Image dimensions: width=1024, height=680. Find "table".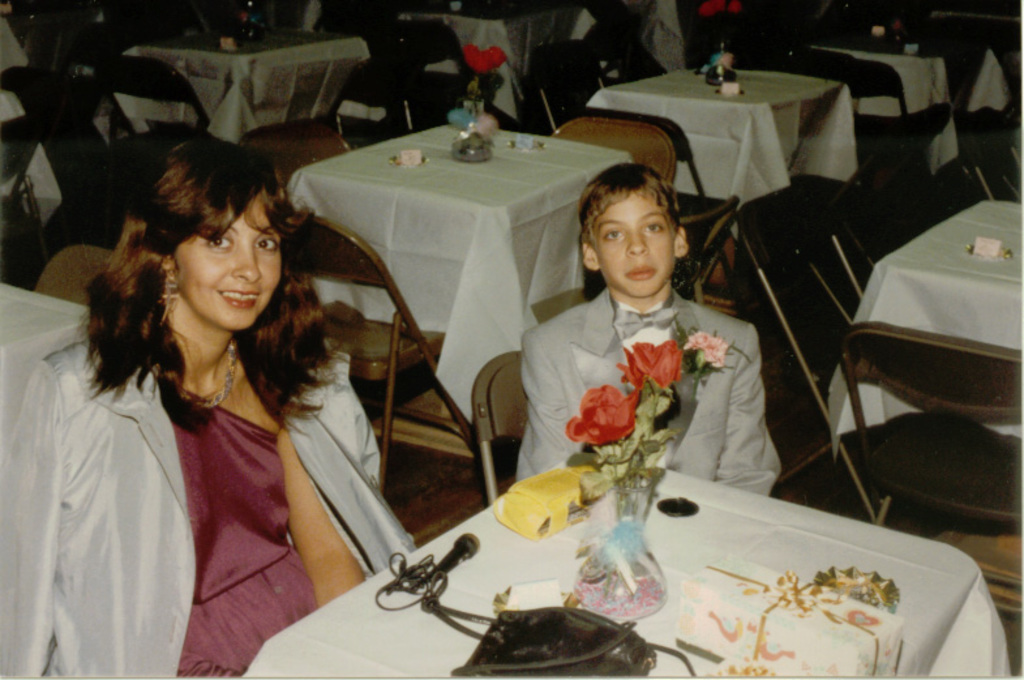
pyautogui.locateOnScreen(592, 67, 840, 243).
